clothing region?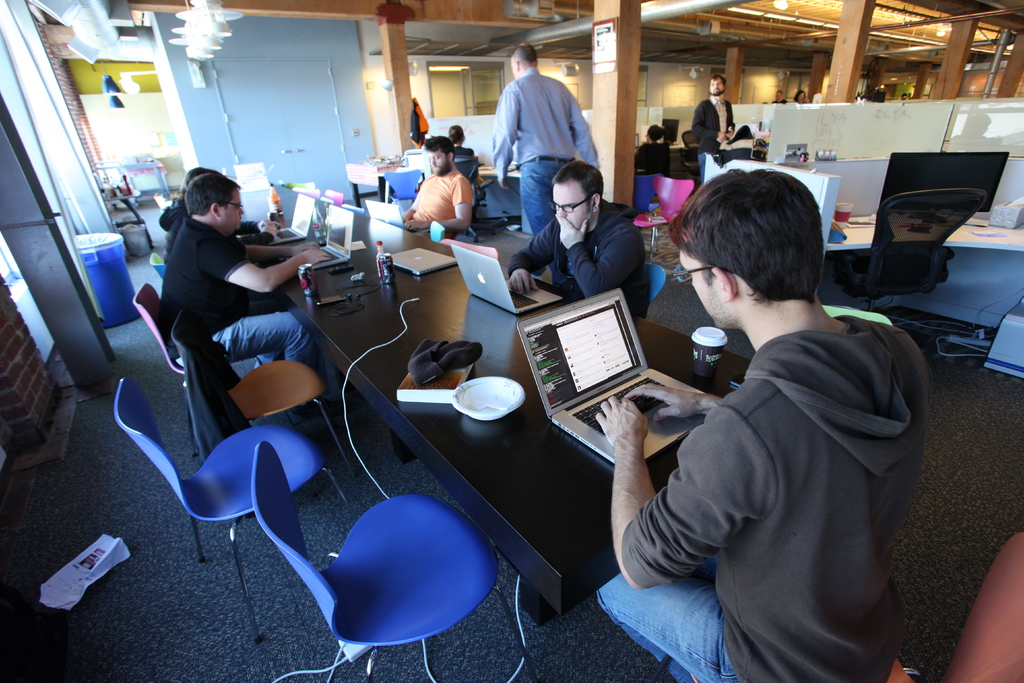
box=[490, 65, 595, 235]
